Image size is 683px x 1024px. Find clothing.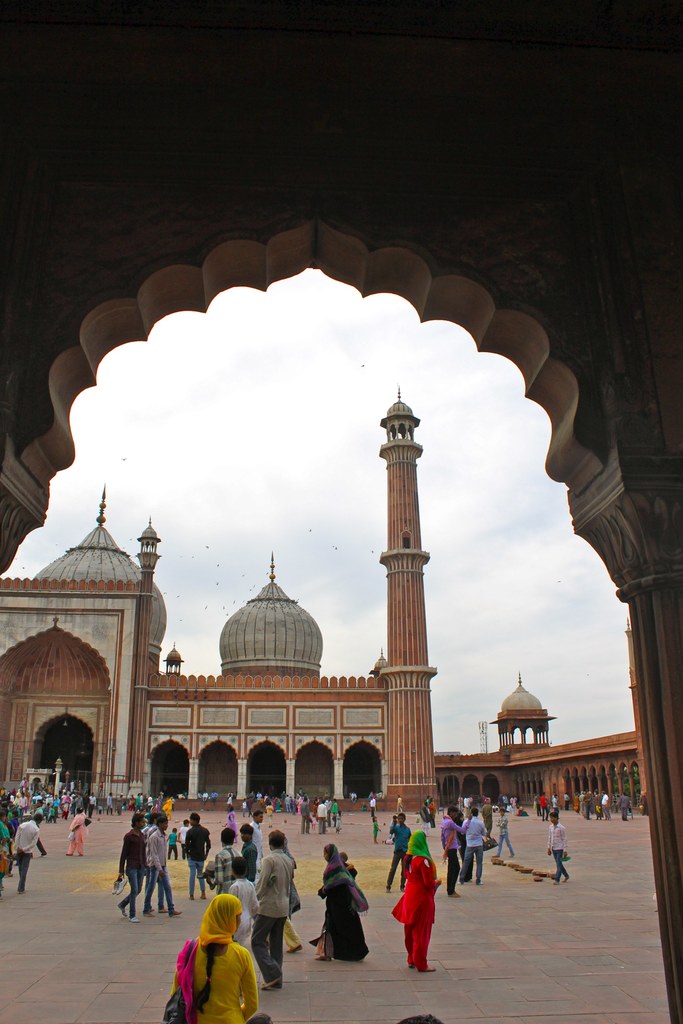
[x1=495, y1=816, x2=514, y2=854].
